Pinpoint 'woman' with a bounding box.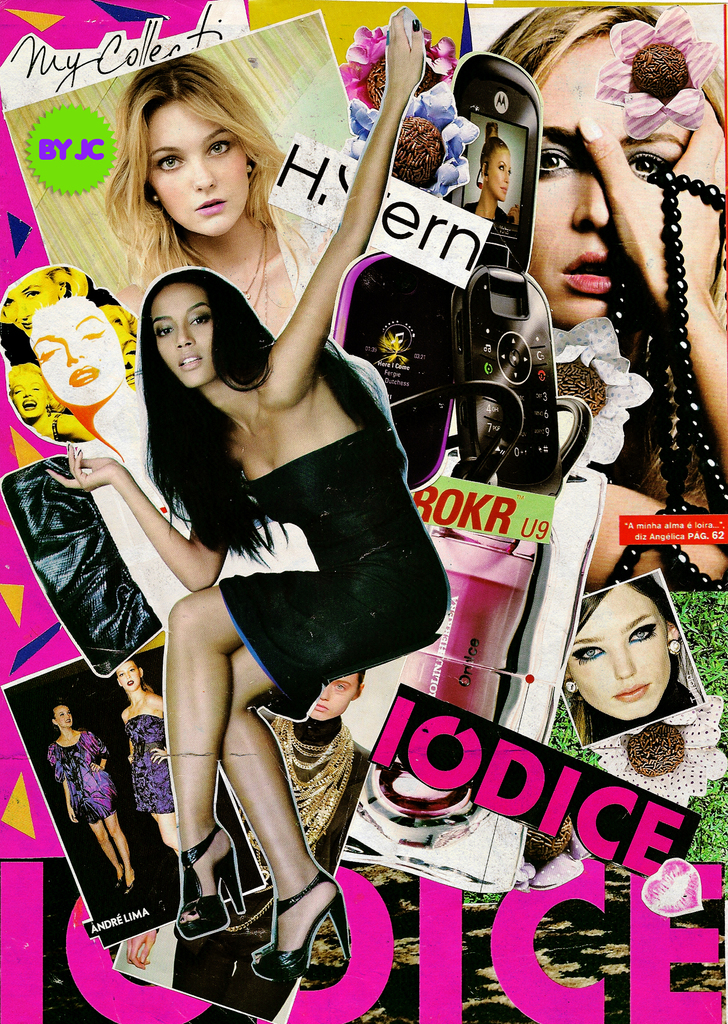
crop(124, 657, 171, 858).
